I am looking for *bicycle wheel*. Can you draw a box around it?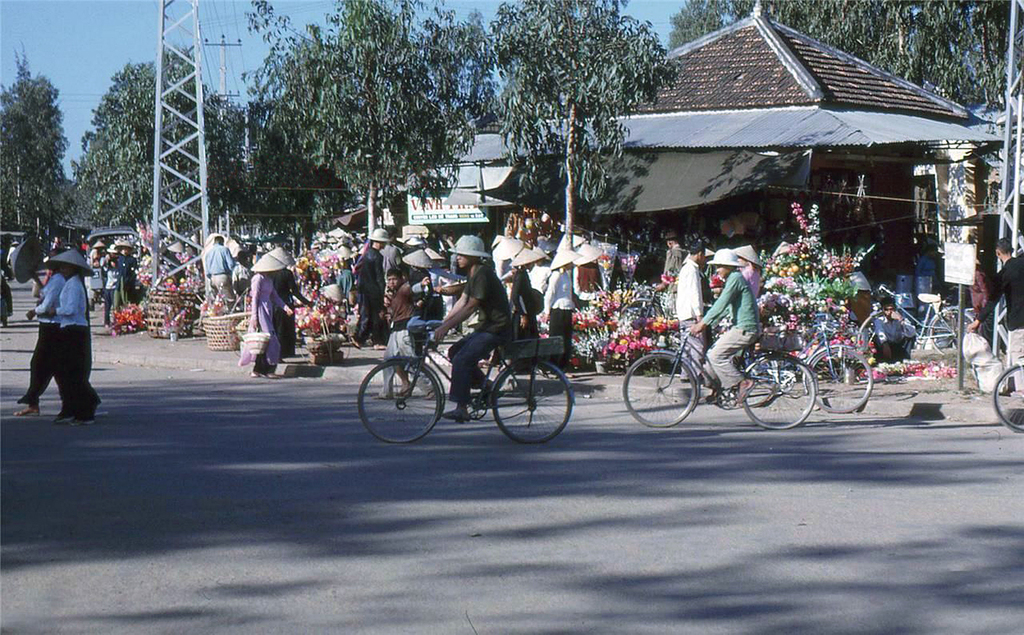
Sure, the bounding box is 857,315,917,378.
